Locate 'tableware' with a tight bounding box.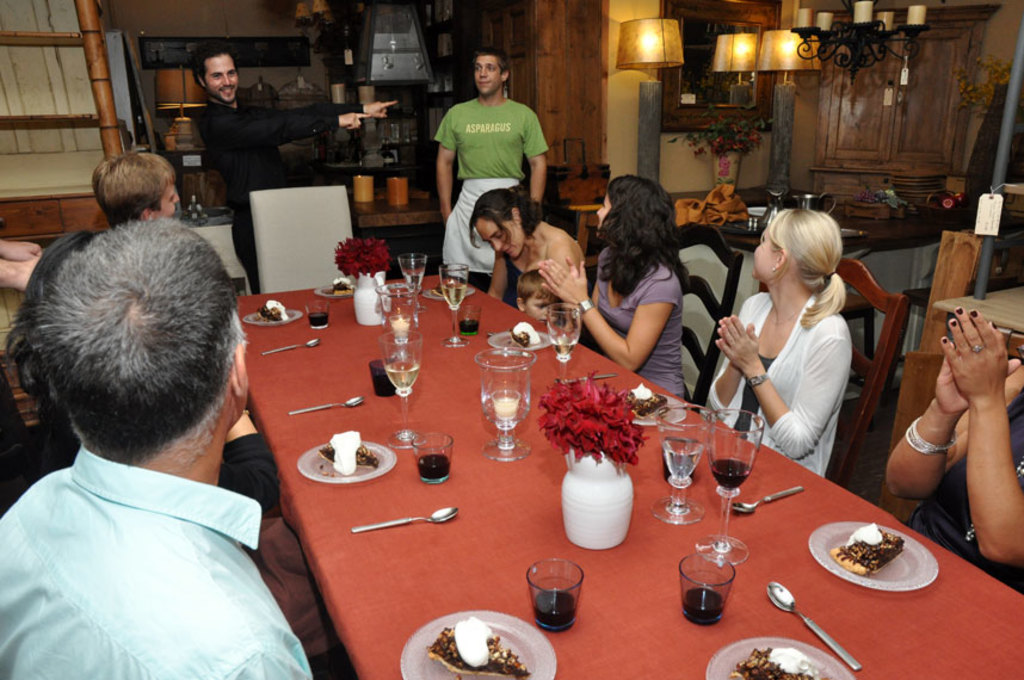
bbox(422, 288, 450, 302).
